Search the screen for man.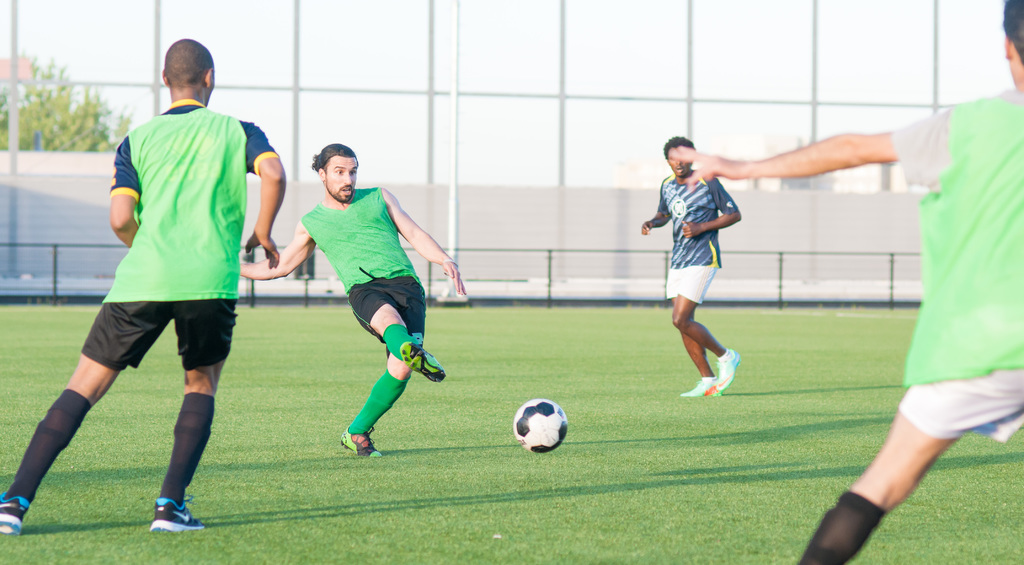
Found at detection(42, 56, 271, 525).
